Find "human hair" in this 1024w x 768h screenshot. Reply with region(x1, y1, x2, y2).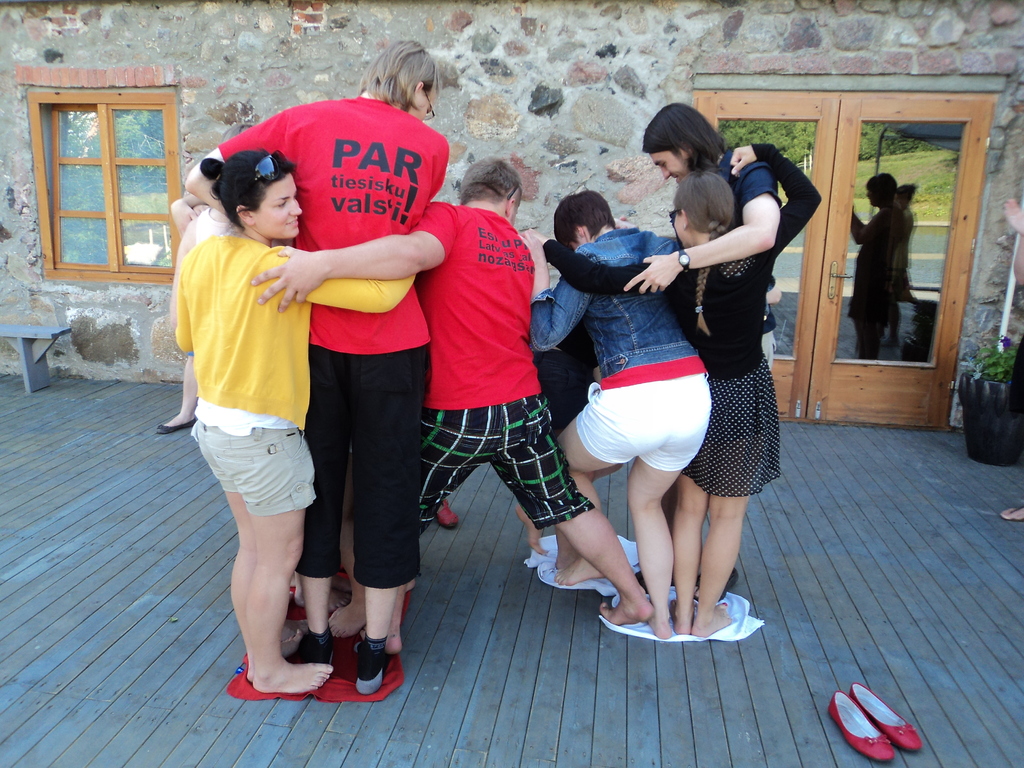
region(673, 167, 733, 333).
